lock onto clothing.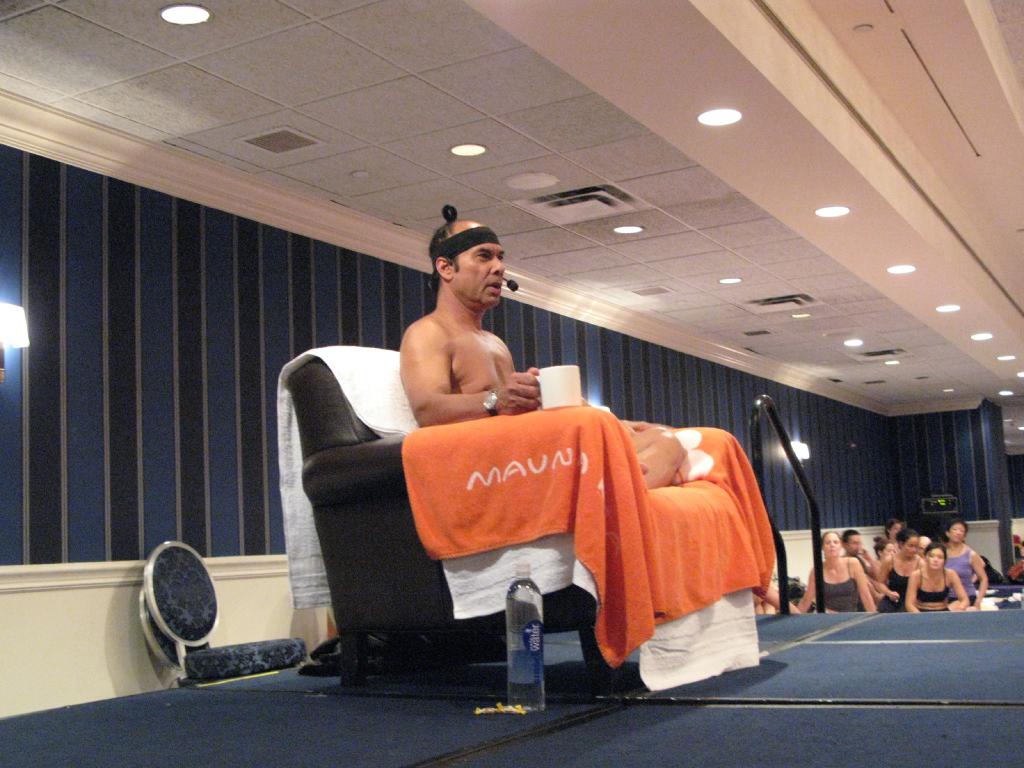
Locked: 915/578/952/610.
